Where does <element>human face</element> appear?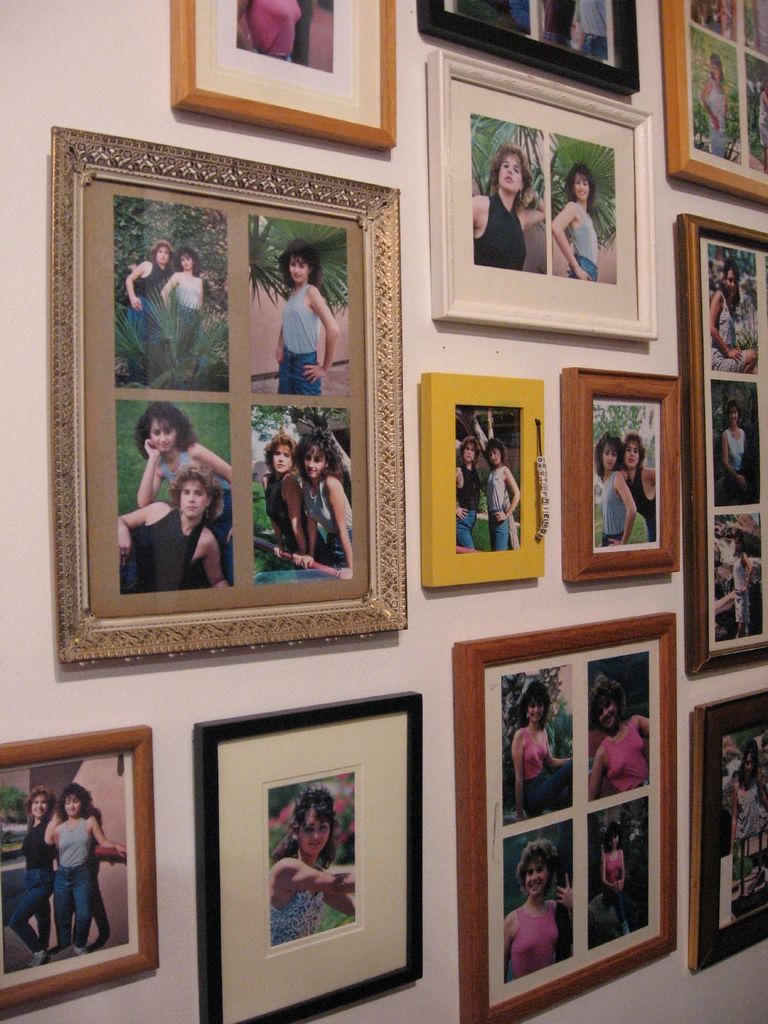
Appears at {"left": 30, "top": 796, "right": 47, "bottom": 821}.
